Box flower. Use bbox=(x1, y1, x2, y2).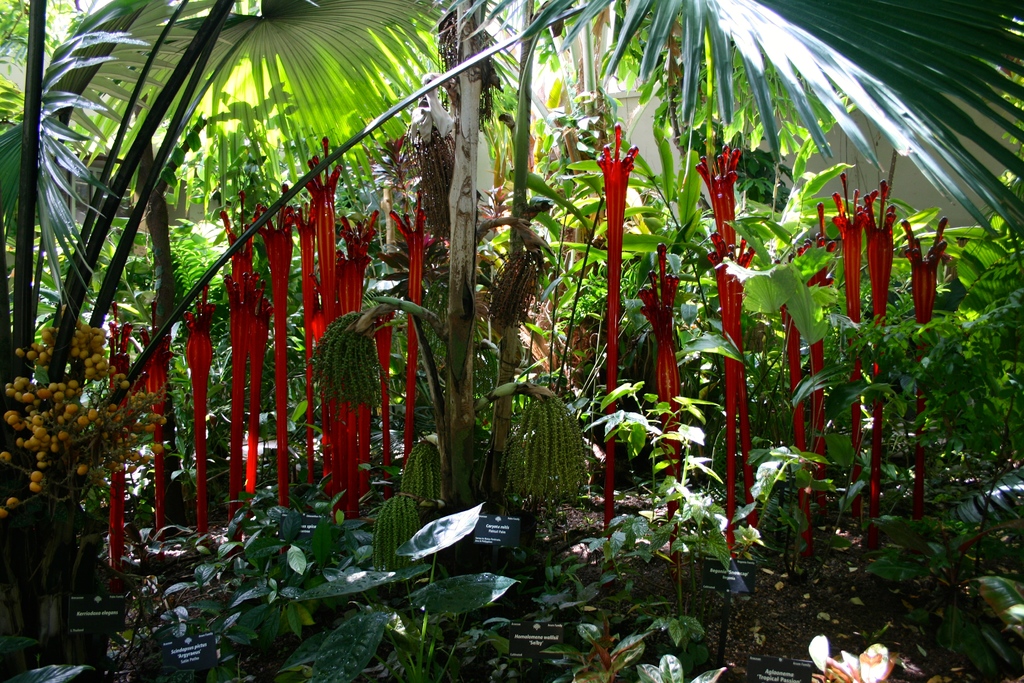
bbox=(412, 69, 455, 136).
